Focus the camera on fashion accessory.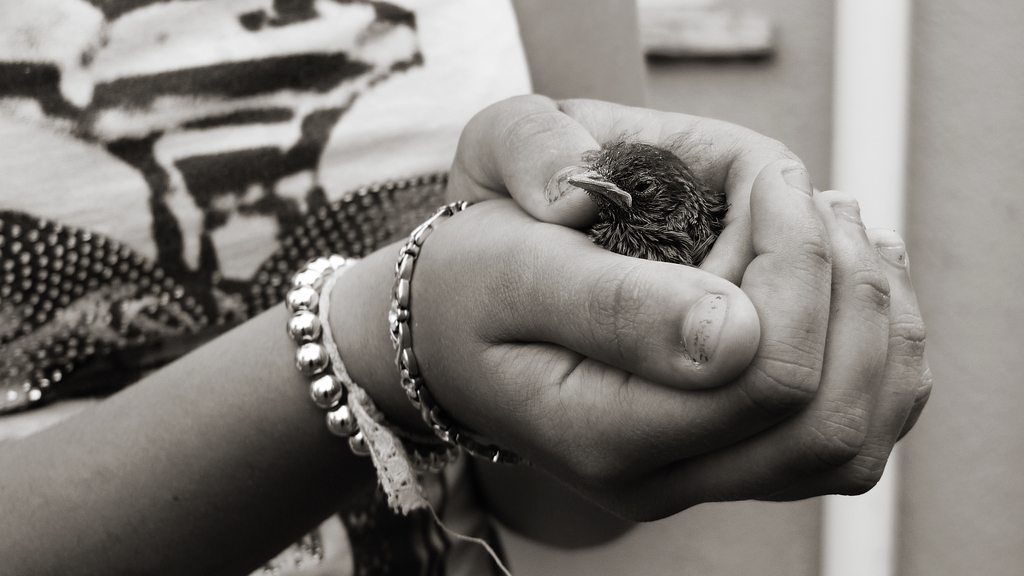
Focus region: [x1=388, y1=200, x2=533, y2=467].
